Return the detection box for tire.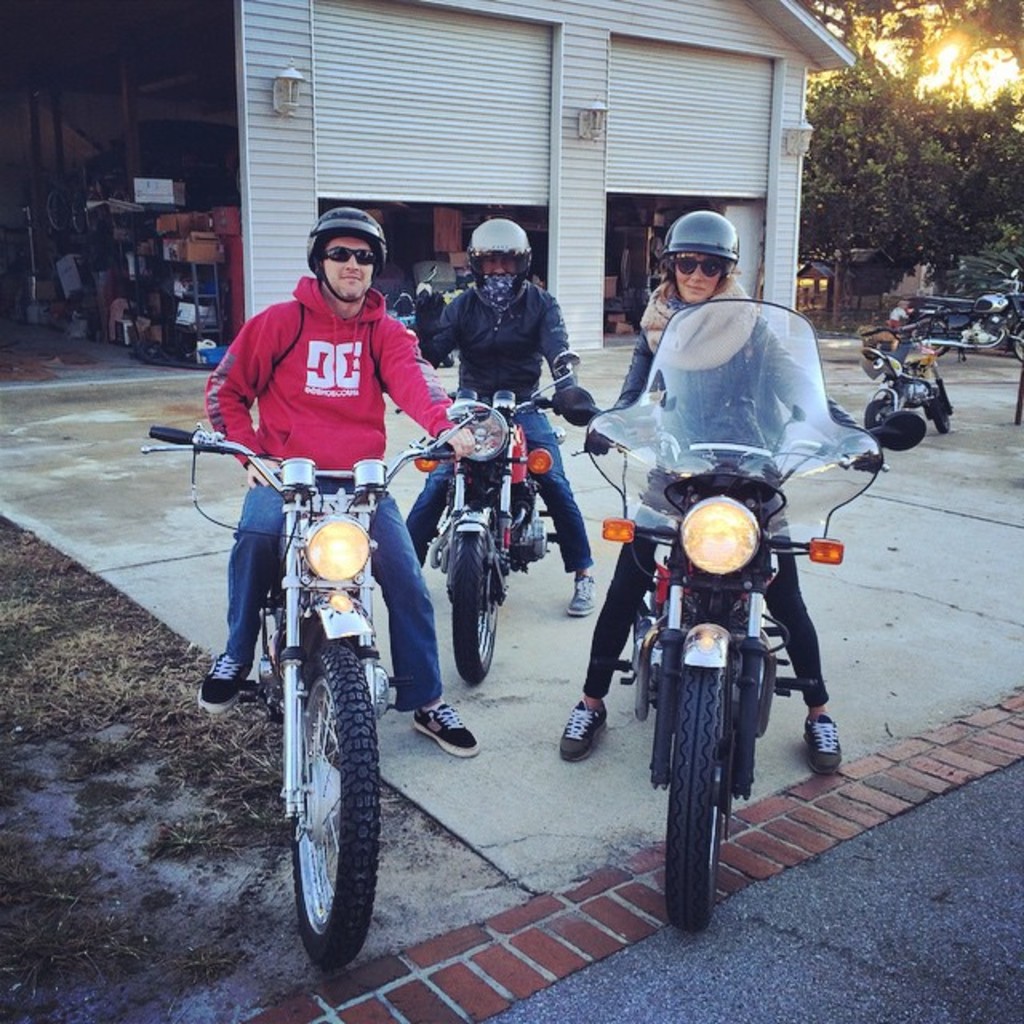
(left=1010, top=323, right=1022, bottom=365).
